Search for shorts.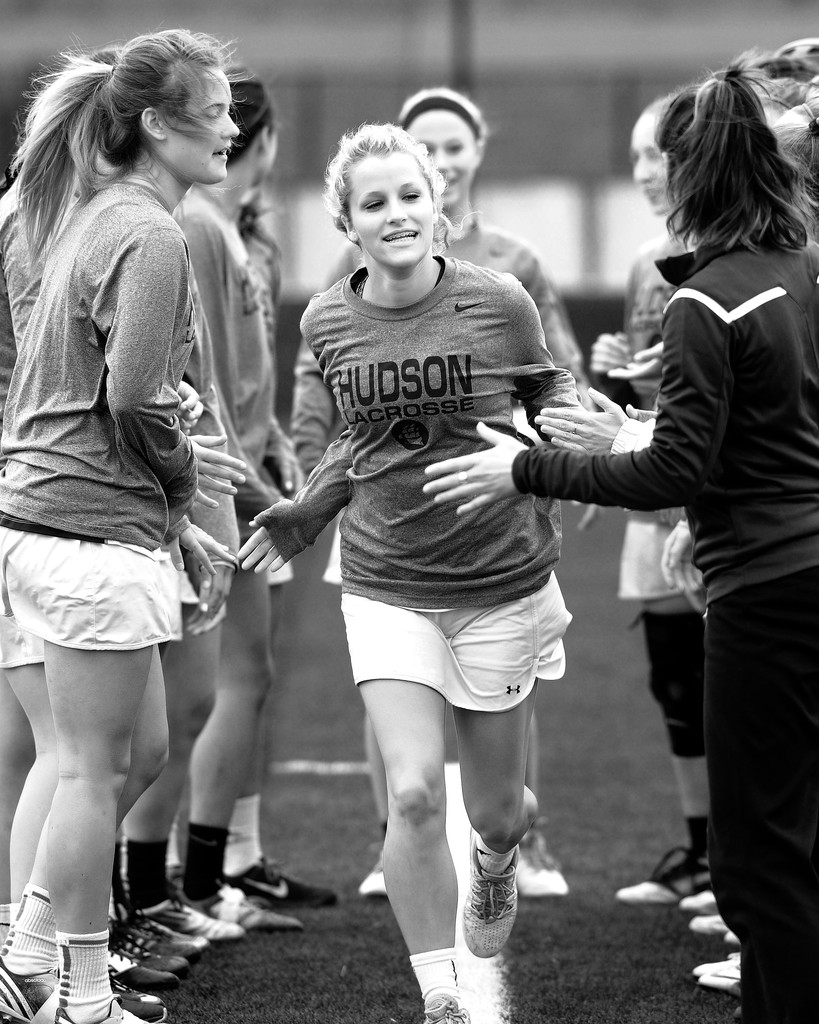
Found at box=[0, 525, 181, 641].
